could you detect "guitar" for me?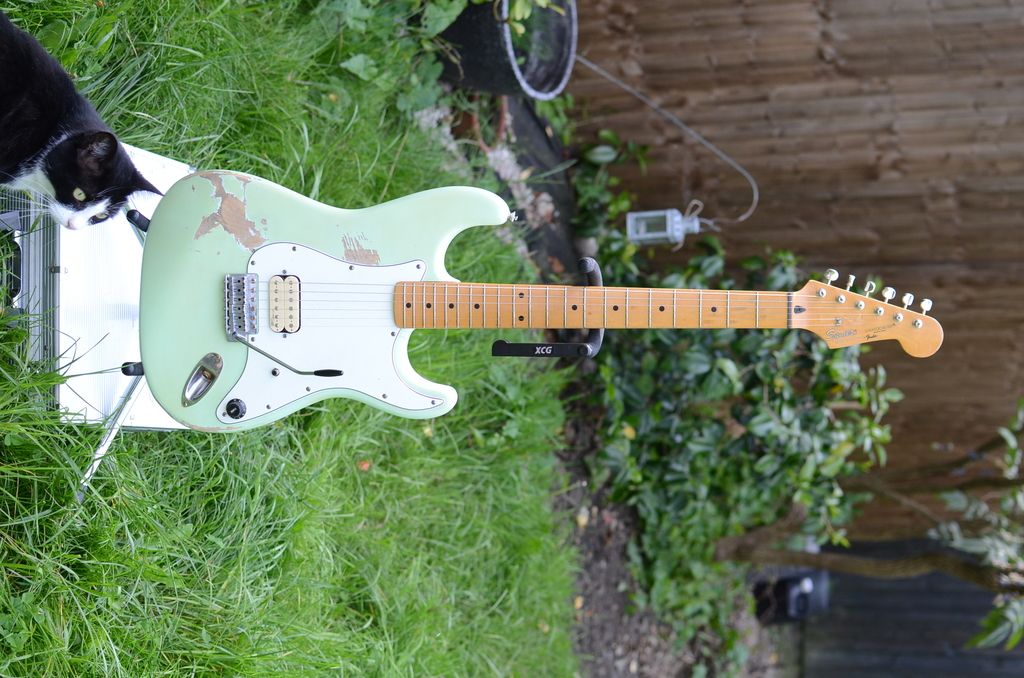
Detection result: <region>64, 157, 924, 452</region>.
